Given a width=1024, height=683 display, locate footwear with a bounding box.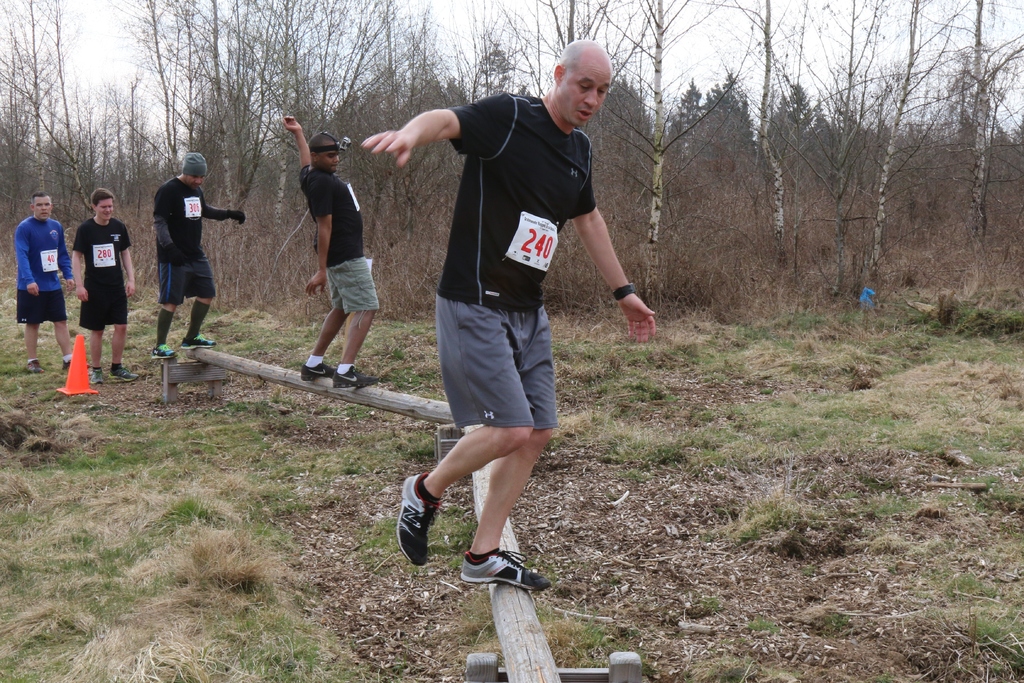
Located: (149, 345, 174, 357).
